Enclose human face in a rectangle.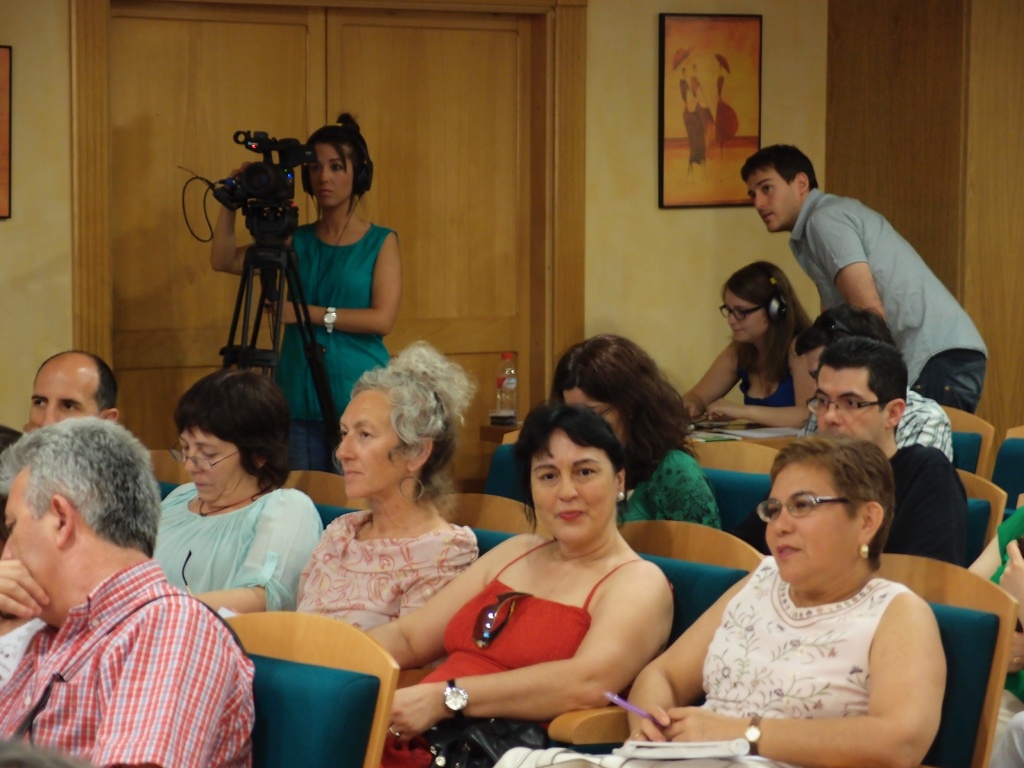
{"left": 333, "top": 383, "right": 406, "bottom": 502}.
